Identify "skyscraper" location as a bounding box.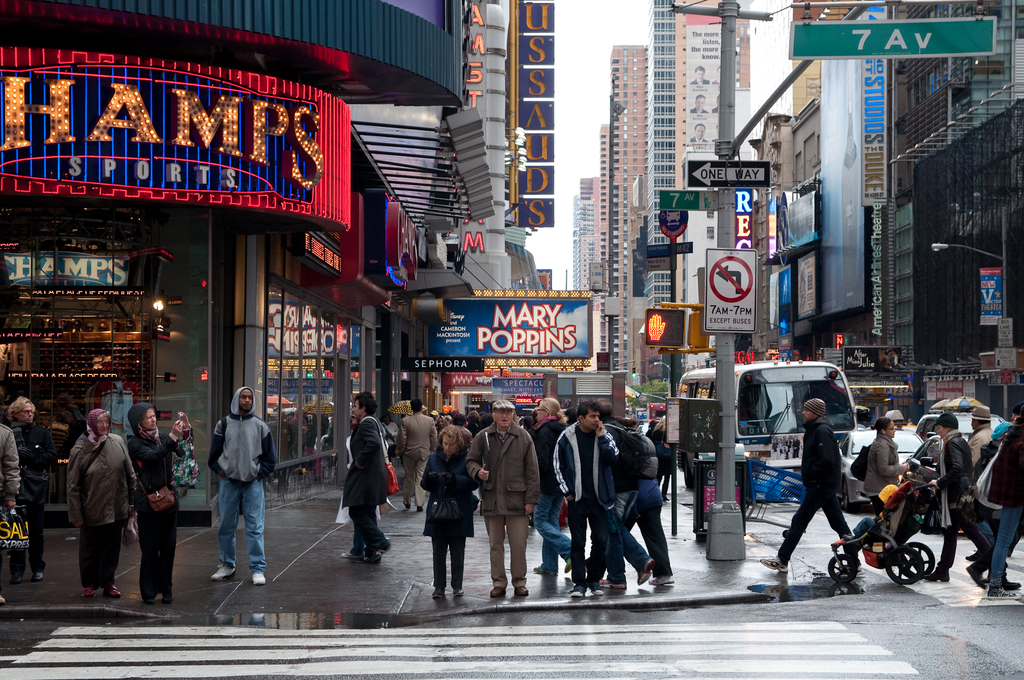
region(723, 0, 1023, 429).
